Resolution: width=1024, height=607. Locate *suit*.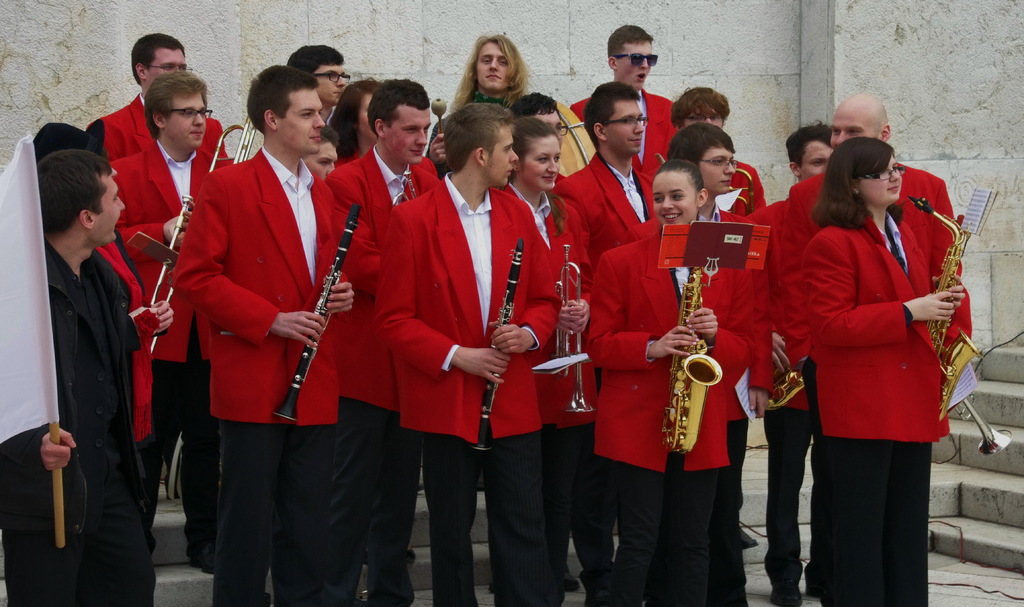
locate(106, 139, 229, 606).
